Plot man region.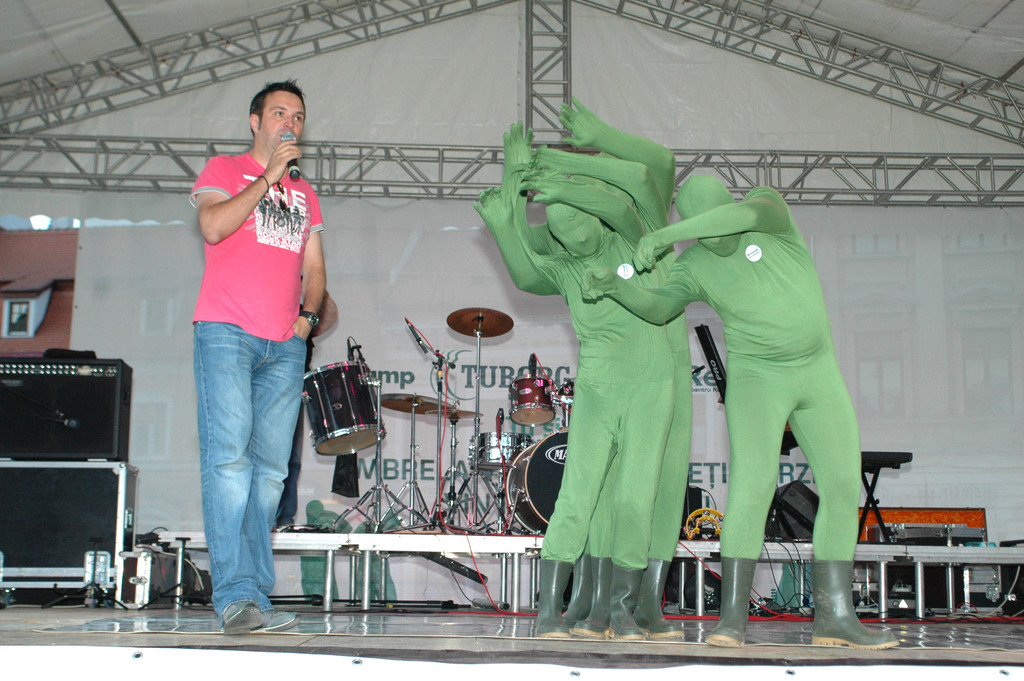
Plotted at [x1=465, y1=172, x2=675, y2=644].
